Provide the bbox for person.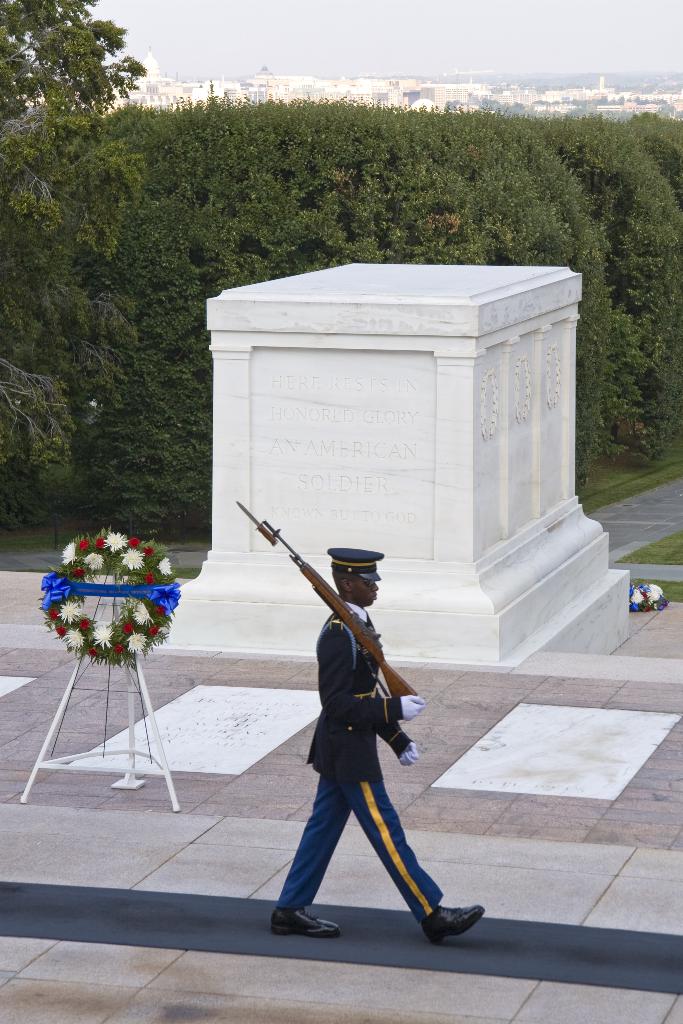
crop(269, 545, 484, 949).
